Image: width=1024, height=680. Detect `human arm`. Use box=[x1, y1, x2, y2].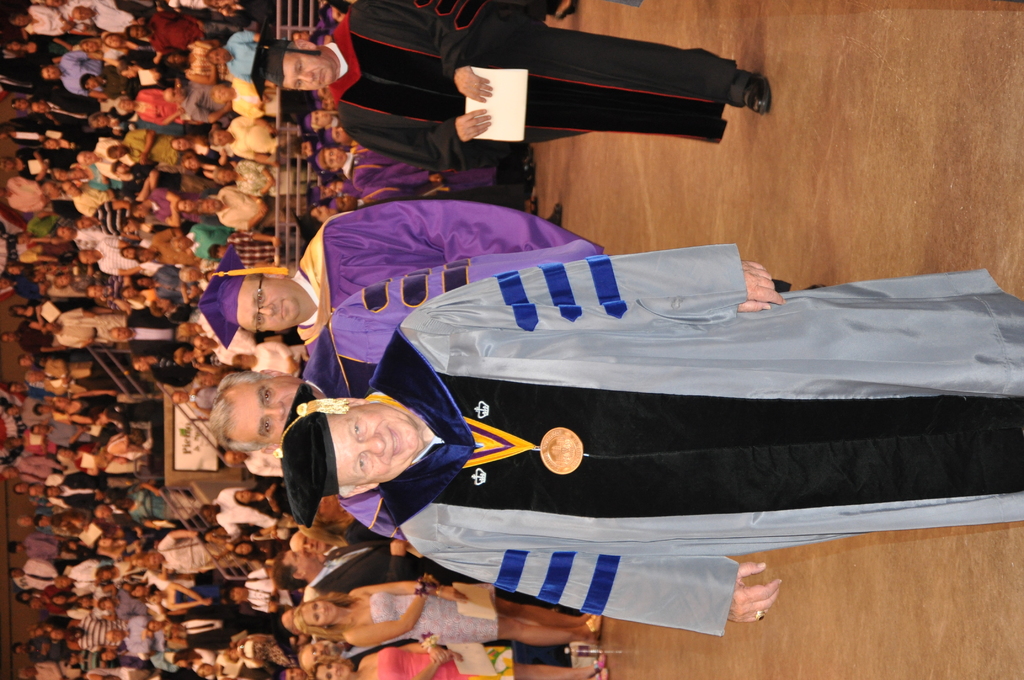
box=[220, 523, 241, 537].
